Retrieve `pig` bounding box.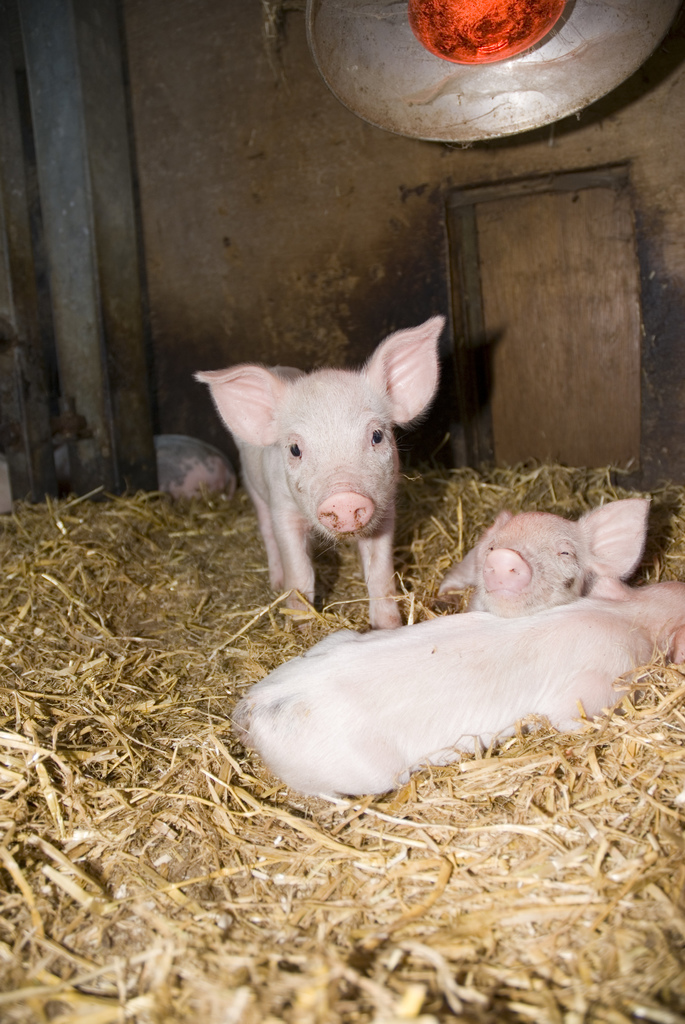
Bounding box: box(230, 578, 684, 798).
